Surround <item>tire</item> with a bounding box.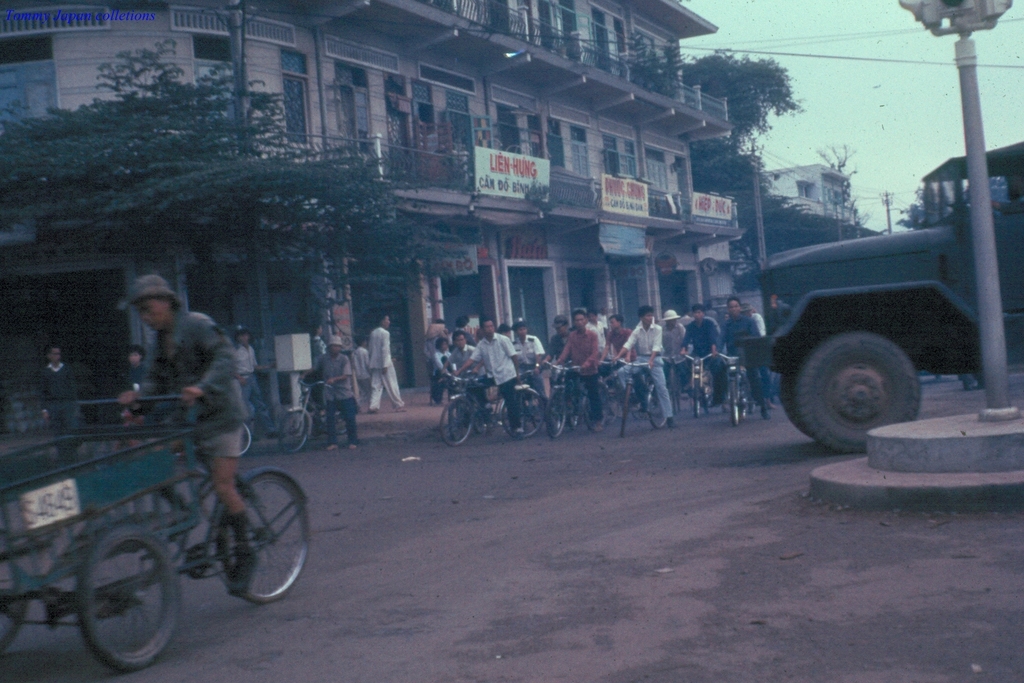
<bbox>647, 388, 667, 428</bbox>.
